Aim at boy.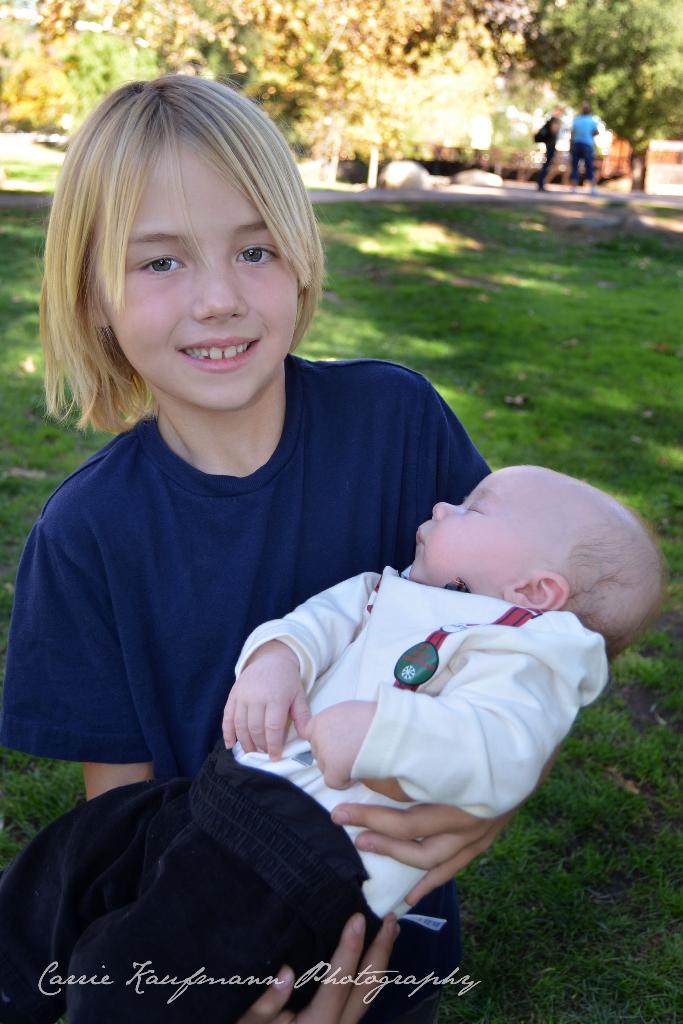
Aimed at l=0, t=458, r=677, b=1023.
